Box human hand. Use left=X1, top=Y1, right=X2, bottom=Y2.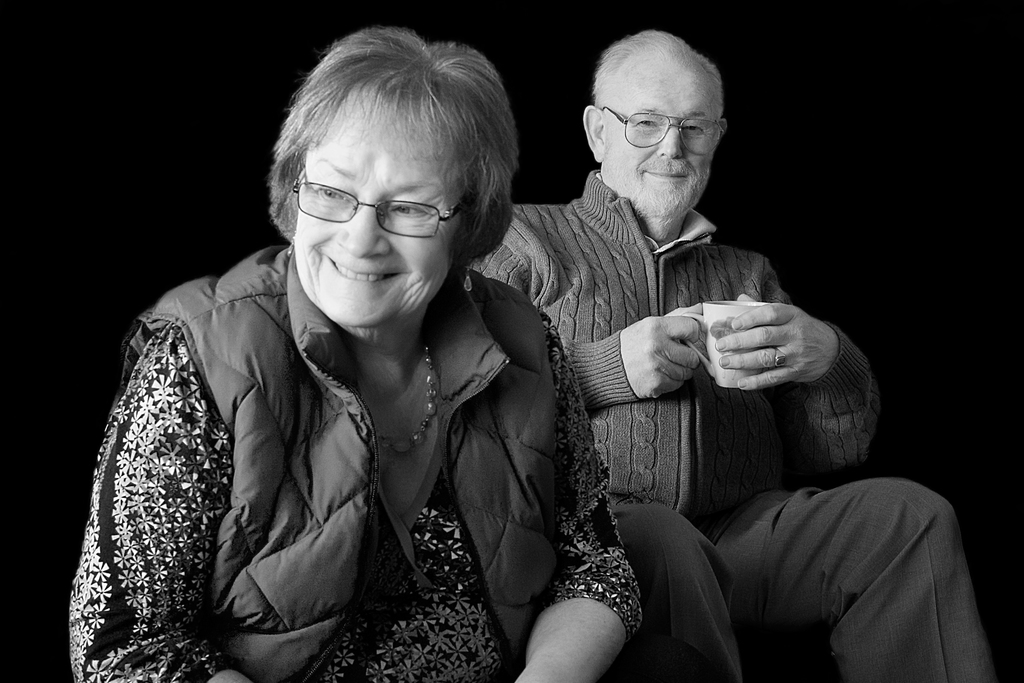
left=674, top=286, right=850, bottom=413.
